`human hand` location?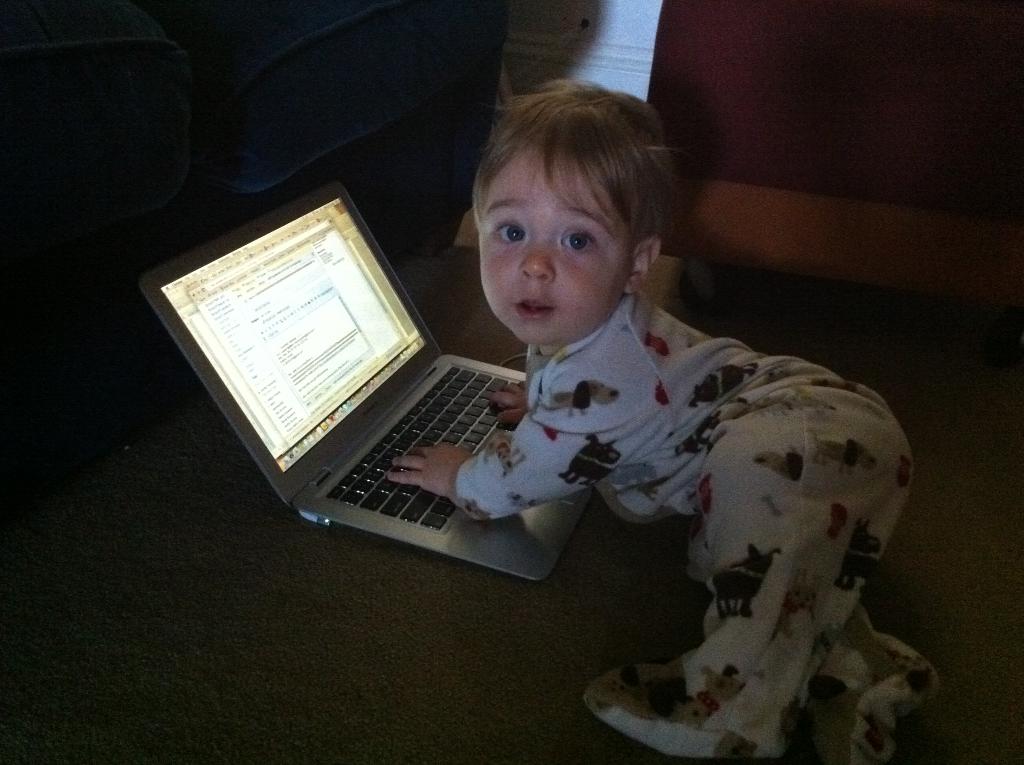
detection(488, 383, 531, 426)
